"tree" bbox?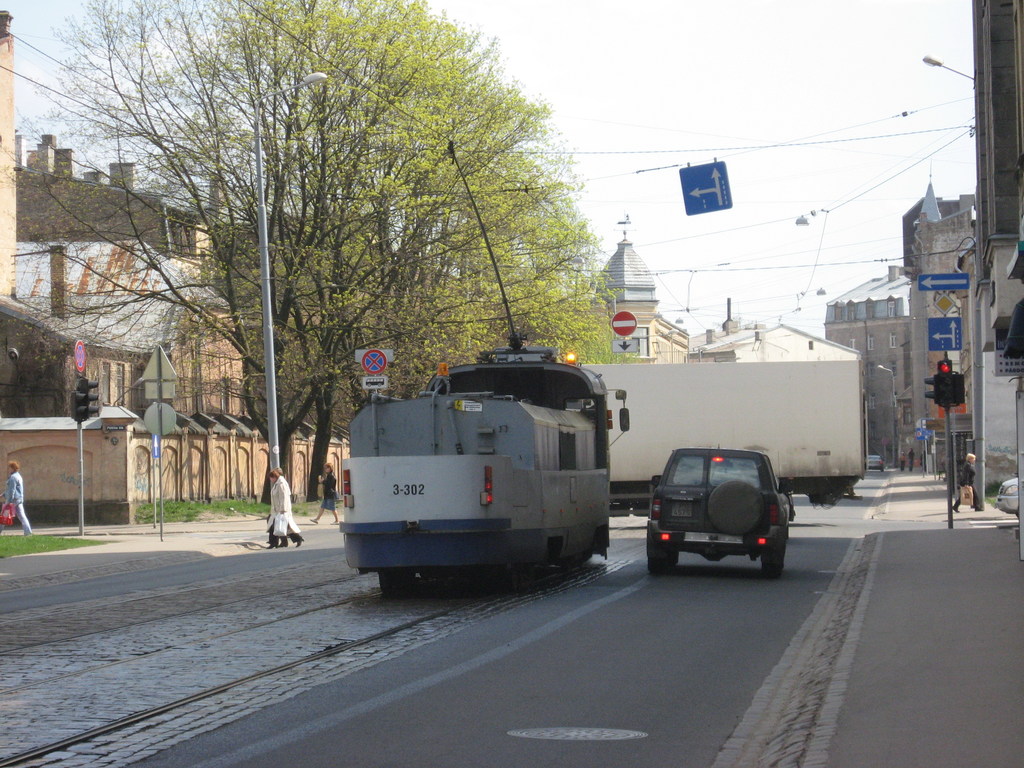
{"x1": 54, "y1": 29, "x2": 566, "y2": 476}
